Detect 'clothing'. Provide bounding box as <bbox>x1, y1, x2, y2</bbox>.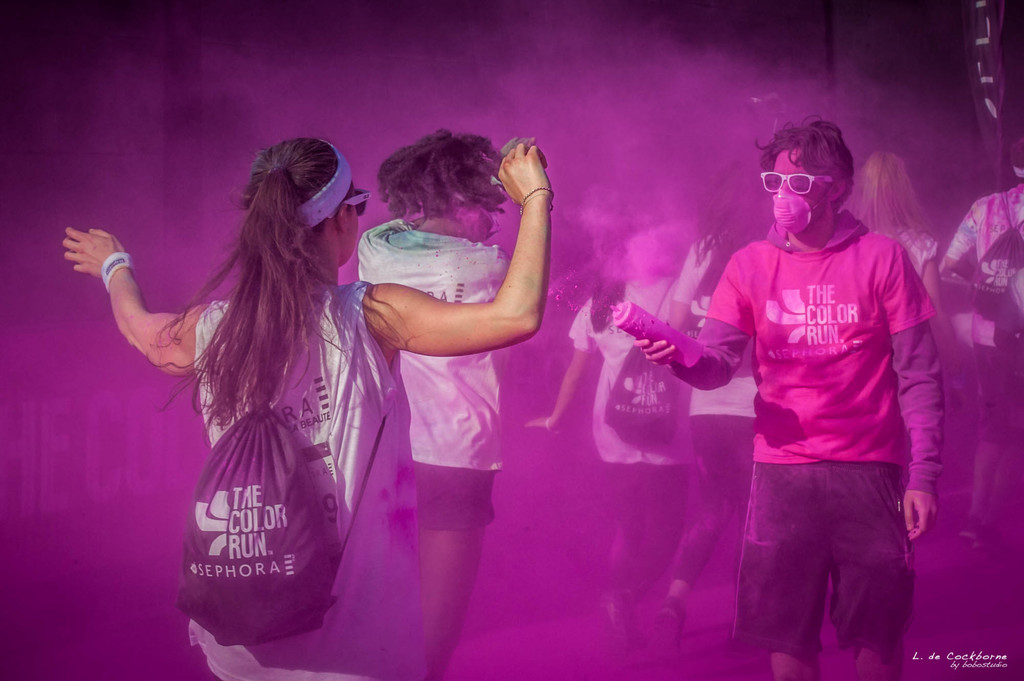
<bbox>361, 230, 509, 529</bbox>.
